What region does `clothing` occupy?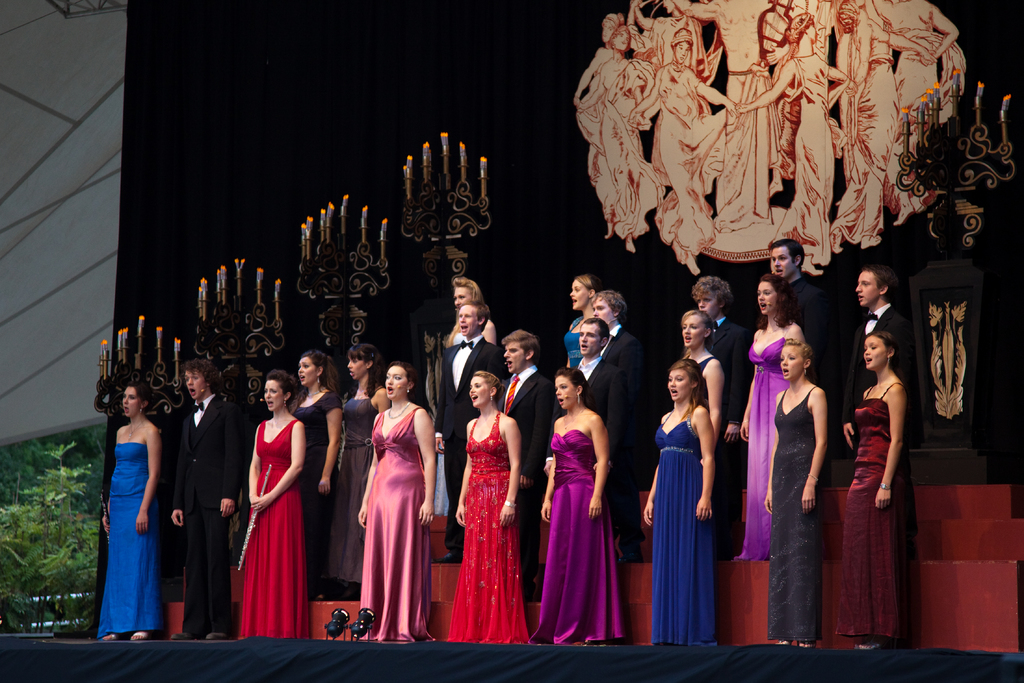
l=172, t=396, r=236, b=613.
